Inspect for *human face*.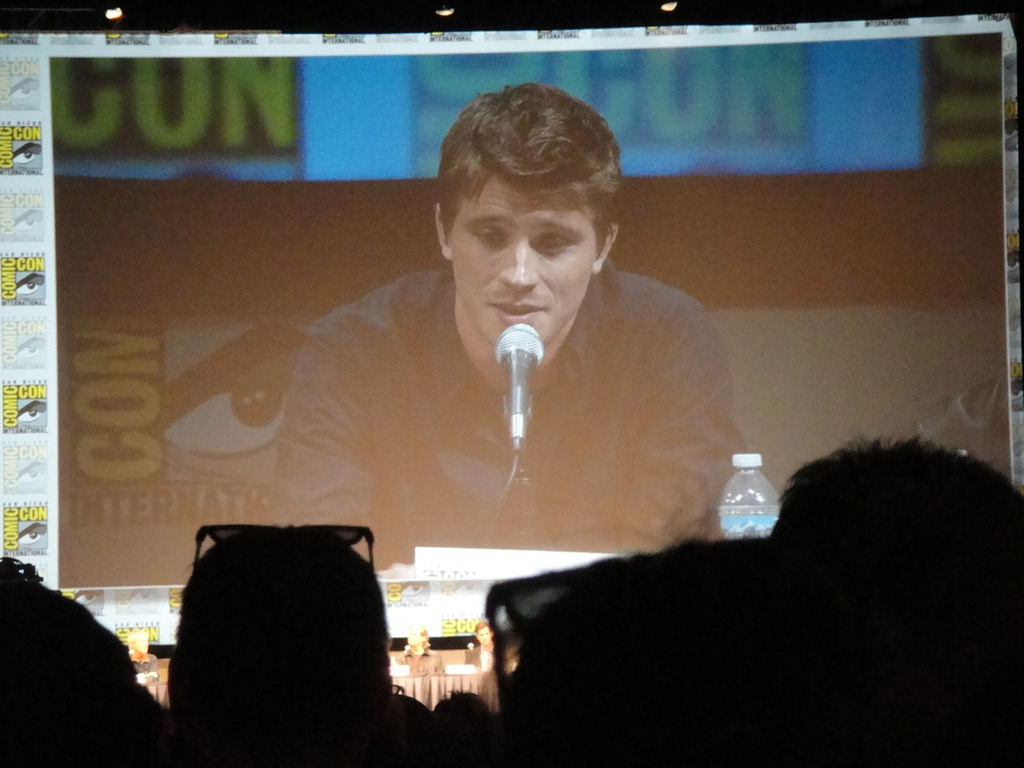
Inspection: bbox(452, 173, 589, 356).
